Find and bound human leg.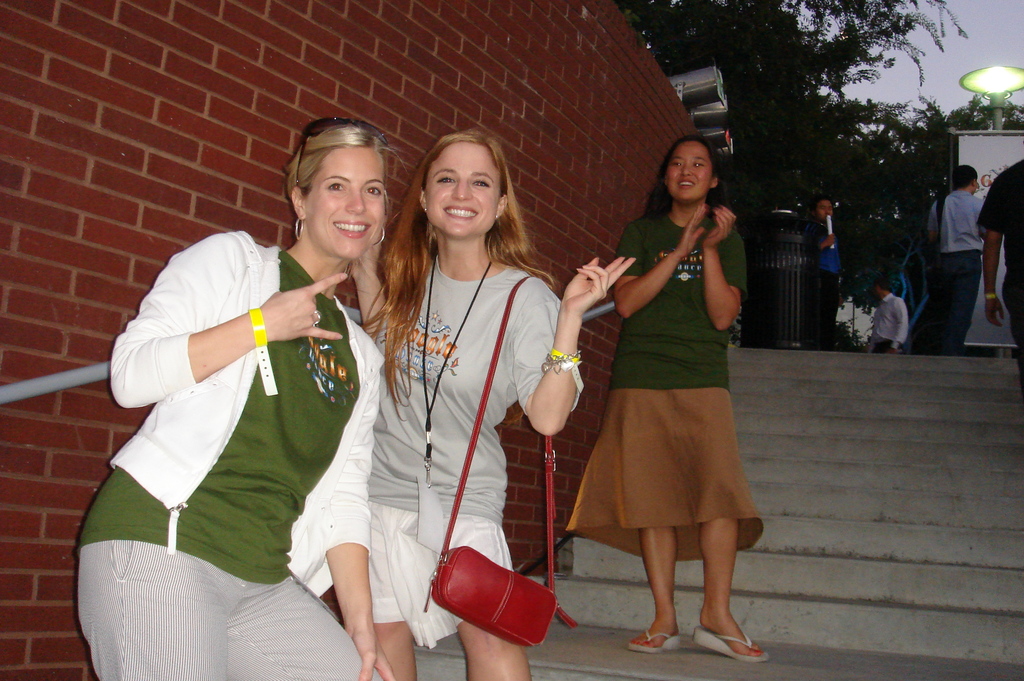
Bound: x1=433 y1=513 x2=531 y2=680.
